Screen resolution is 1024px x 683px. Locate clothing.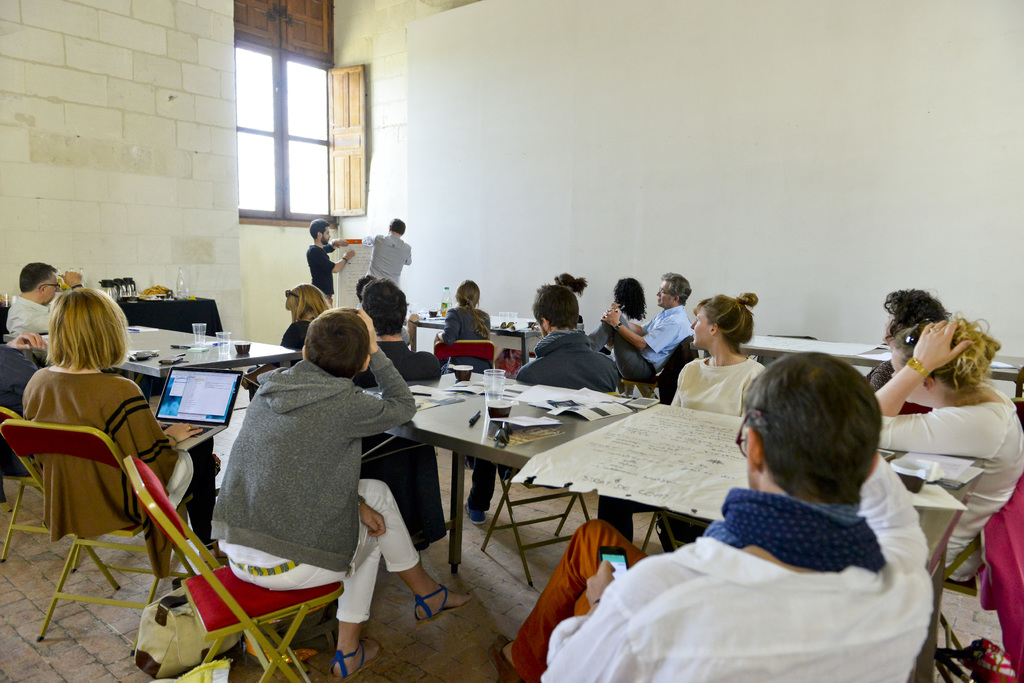
l=507, t=478, r=932, b=682.
